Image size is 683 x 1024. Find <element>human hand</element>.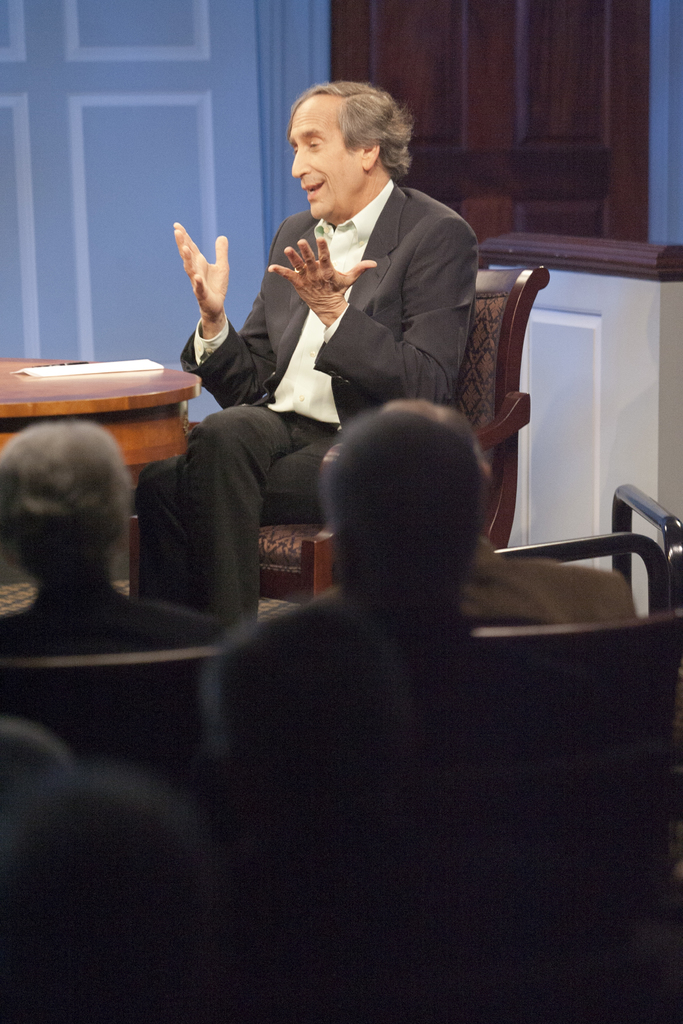
<box>266,236,382,314</box>.
